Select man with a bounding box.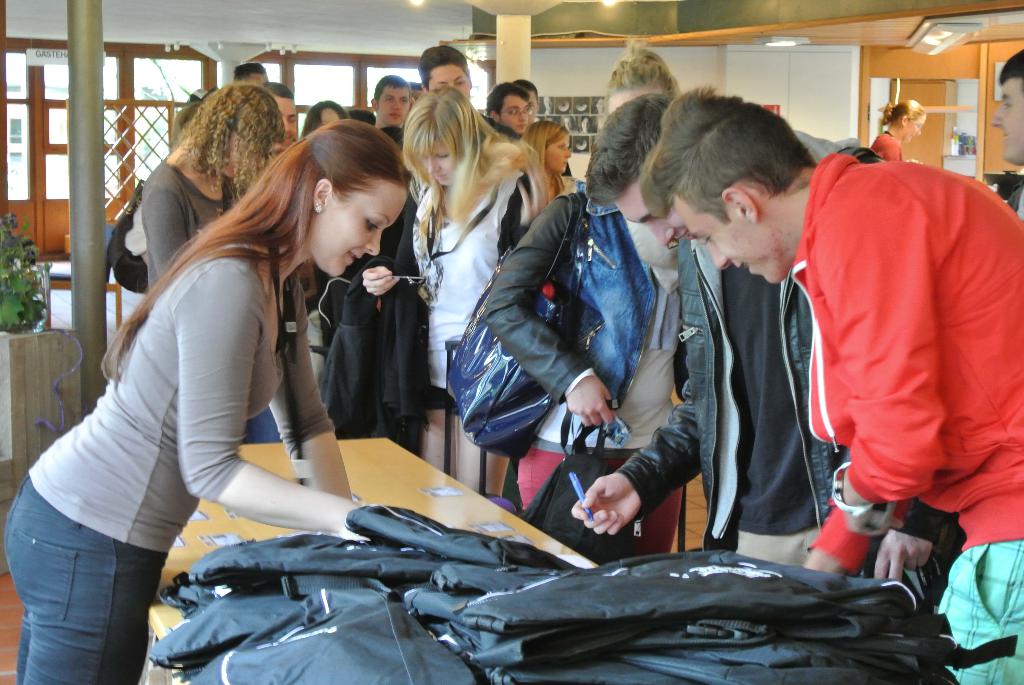
box=[232, 59, 269, 86].
